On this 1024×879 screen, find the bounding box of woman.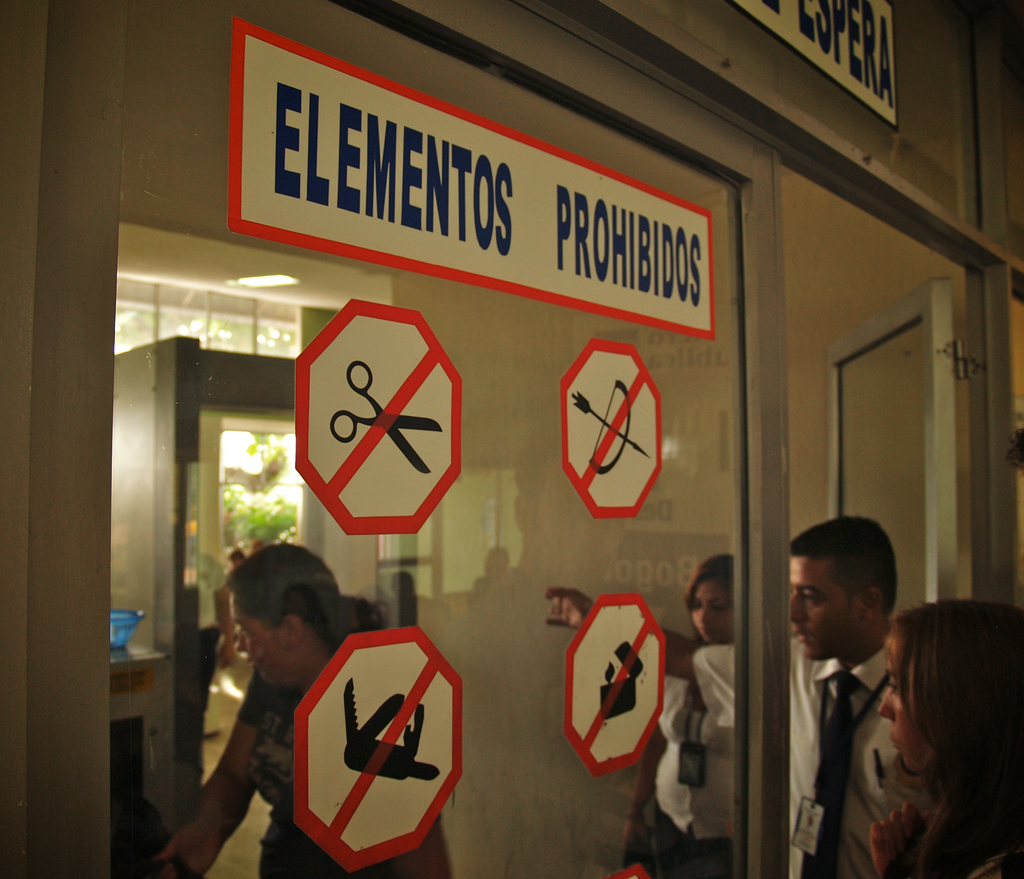
Bounding box: (x1=157, y1=545, x2=462, y2=878).
